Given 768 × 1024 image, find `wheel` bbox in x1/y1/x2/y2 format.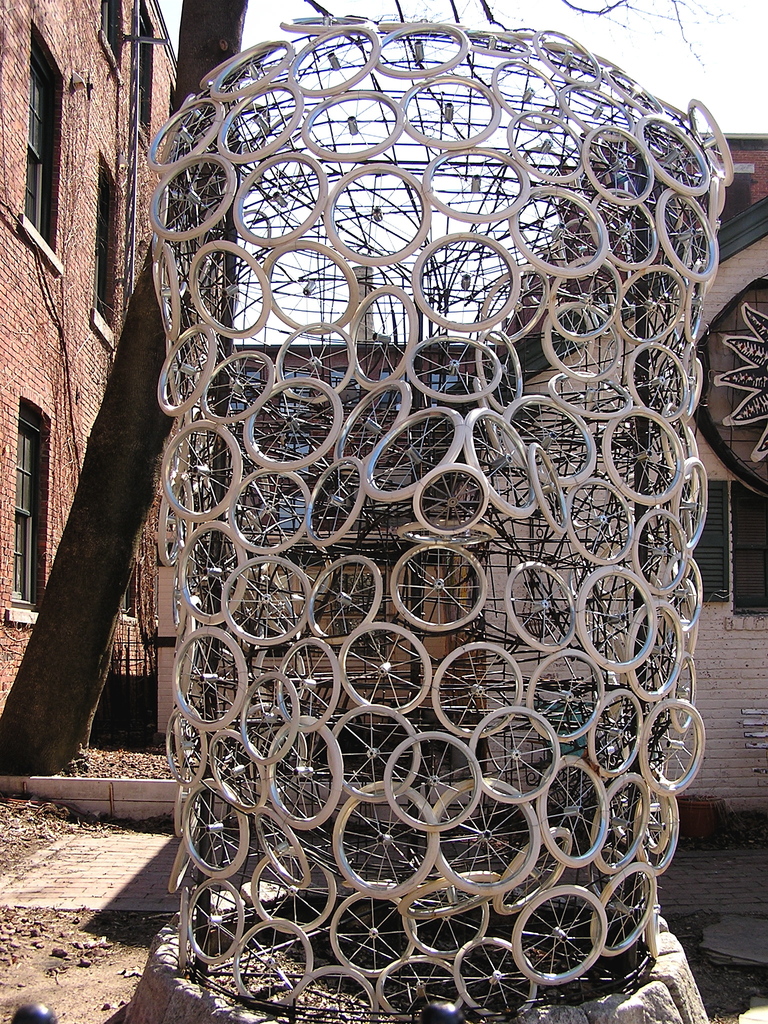
164/704/209/788.
